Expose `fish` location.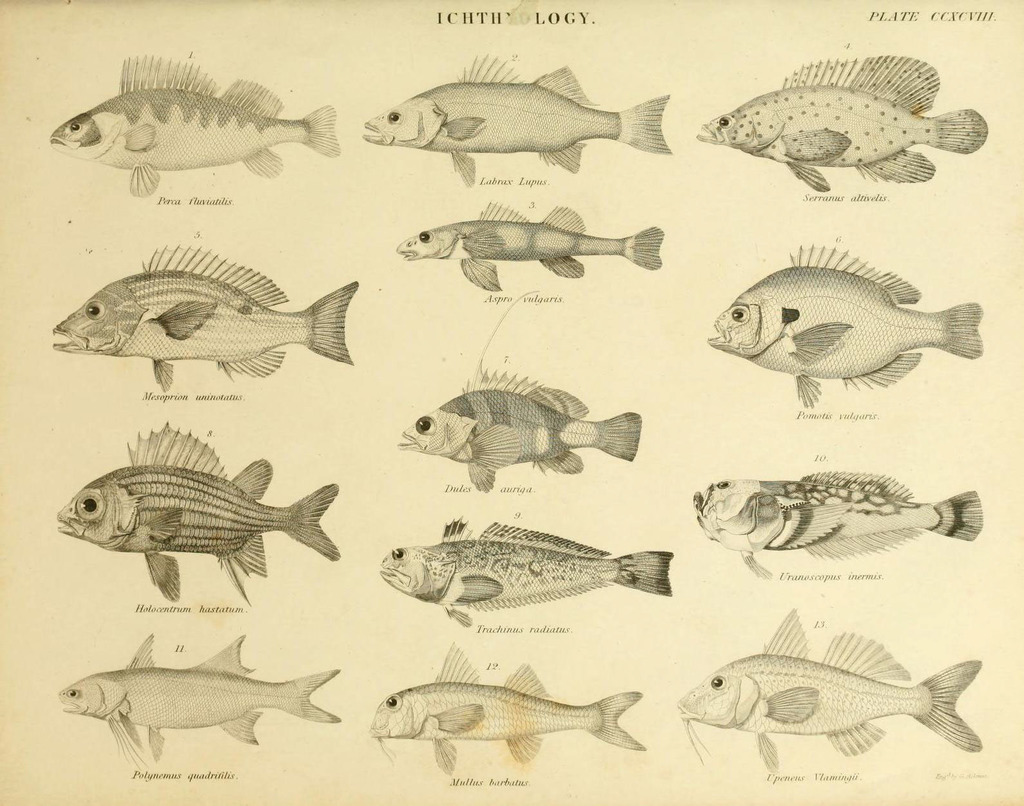
Exposed at left=697, top=50, right=991, bottom=193.
